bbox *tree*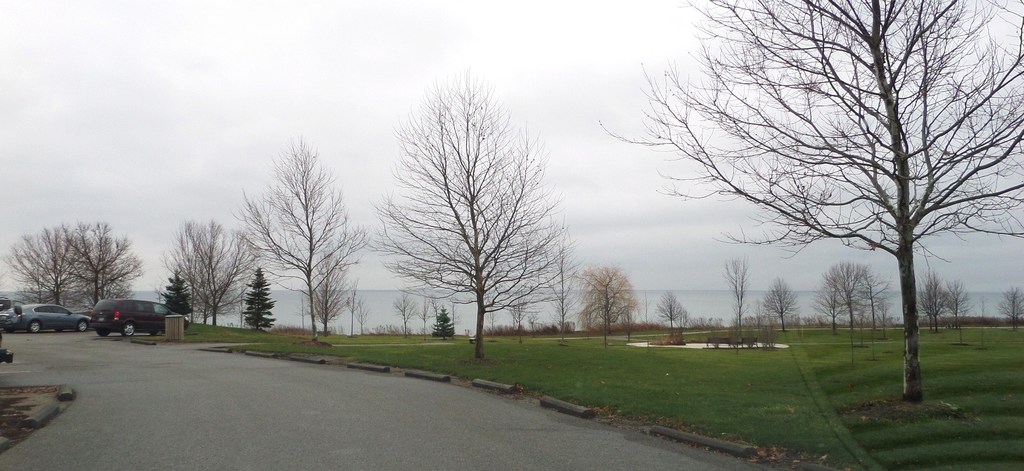
{"x1": 429, "y1": 307, "x2": 455, "y2": 339}
